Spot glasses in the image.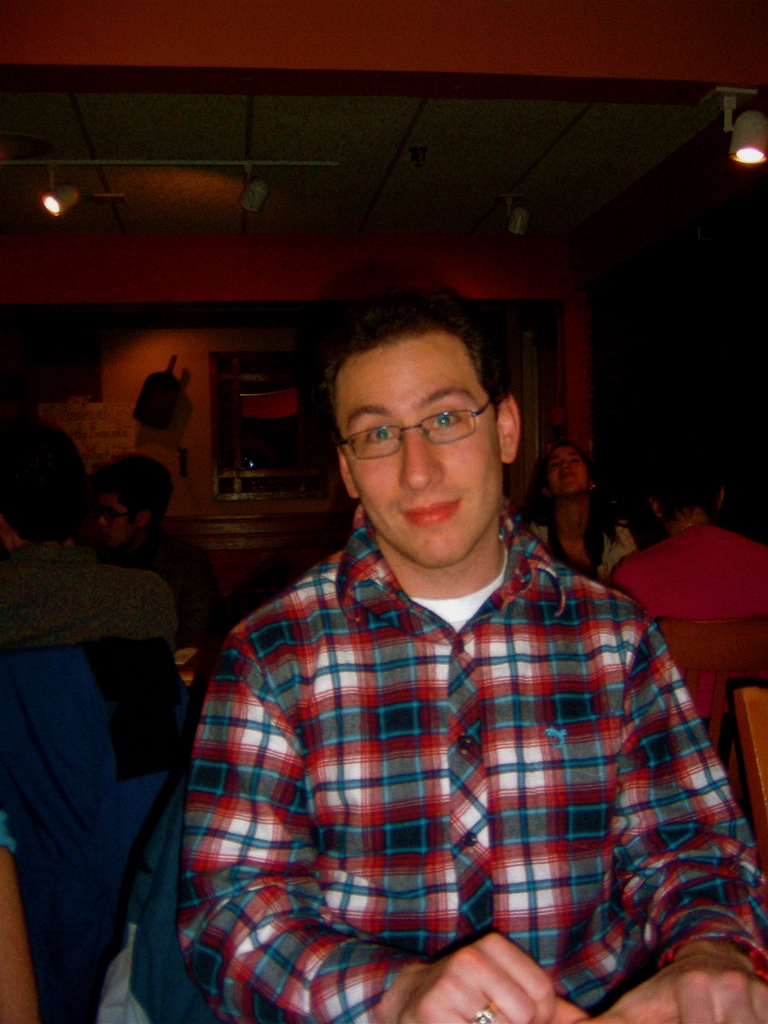
glasses found at 337/397/505/460.
